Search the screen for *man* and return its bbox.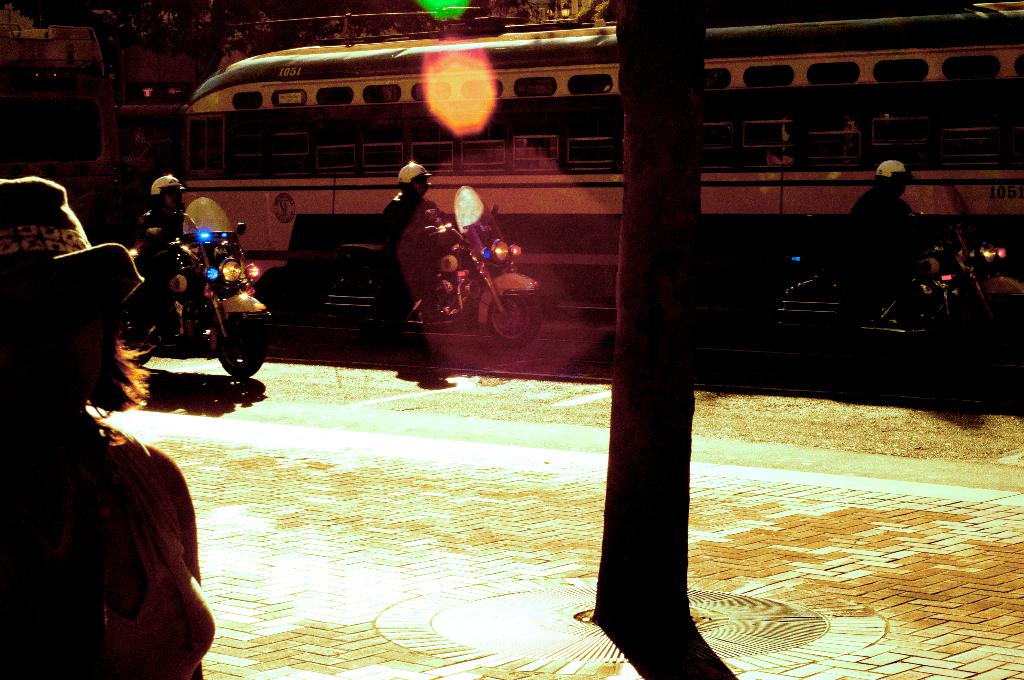
Found: rect(378, 159, 449, 332).
